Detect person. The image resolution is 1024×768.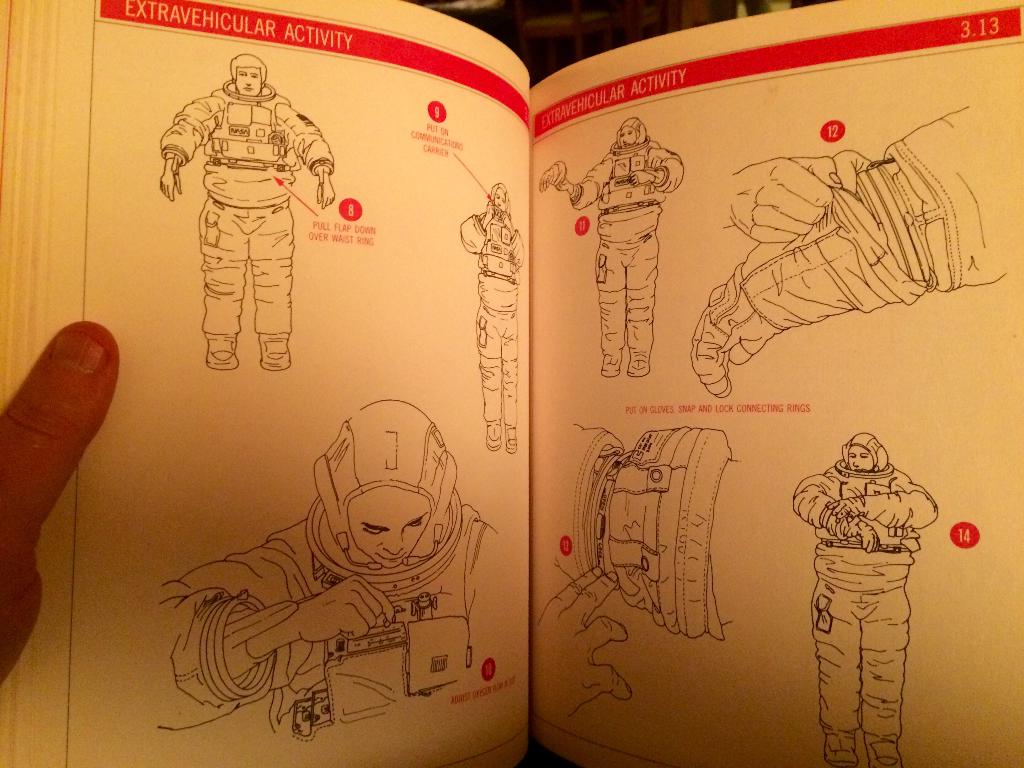
x1=460, y1=187, x2=531, y2=454.
